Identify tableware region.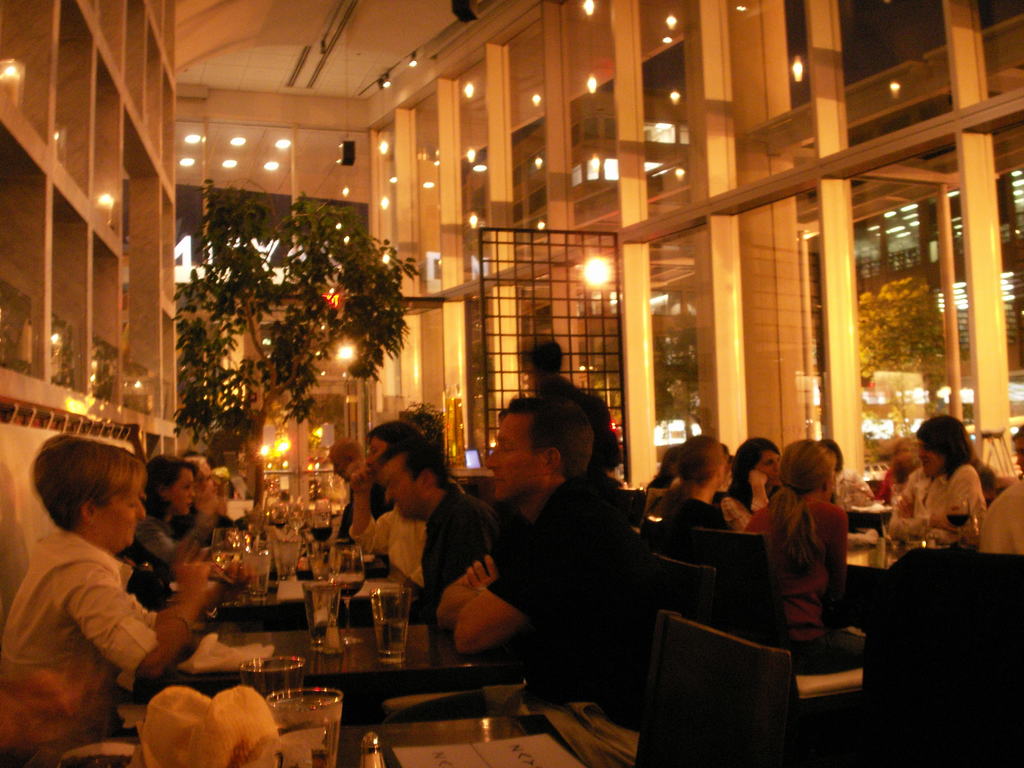
Region: [x1=239, y1=549, x2=271, y2=590].
